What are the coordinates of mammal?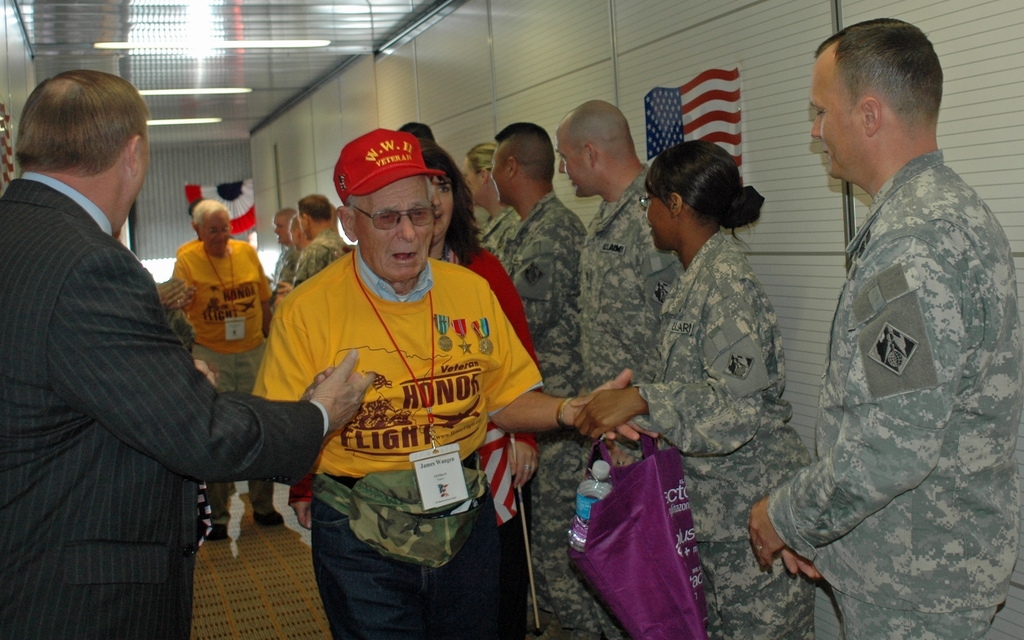
<bbox>274, 203, 286, 281</bbox>.
